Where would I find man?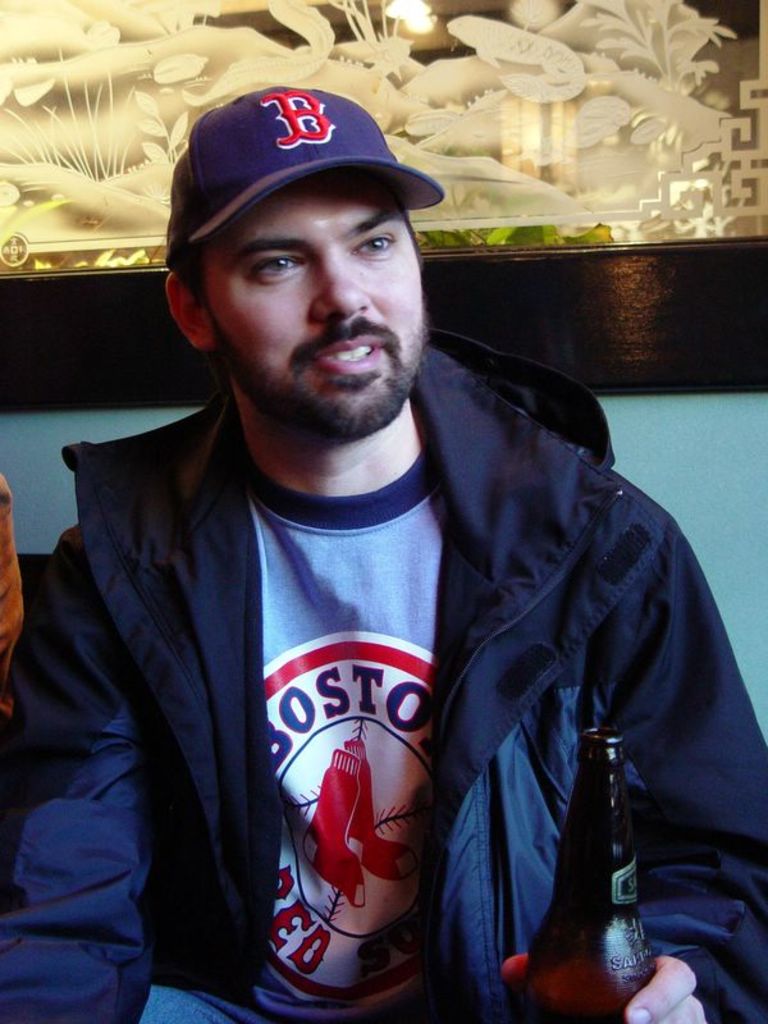
At (37, 64, 737, 1023).
